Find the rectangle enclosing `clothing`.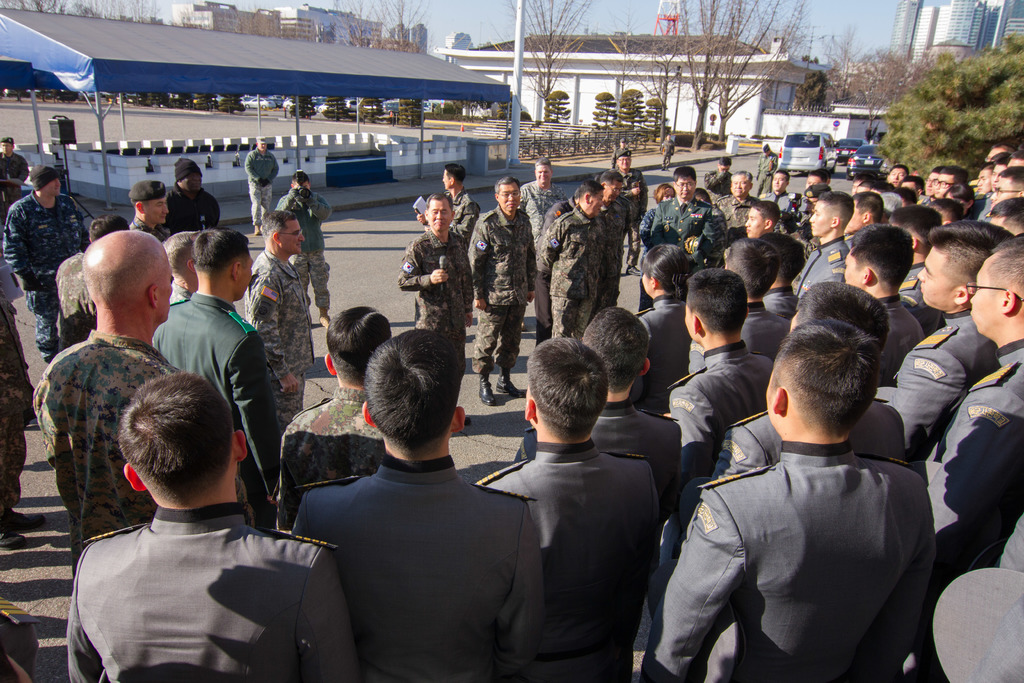
detection(518, 179, 563, 290).
